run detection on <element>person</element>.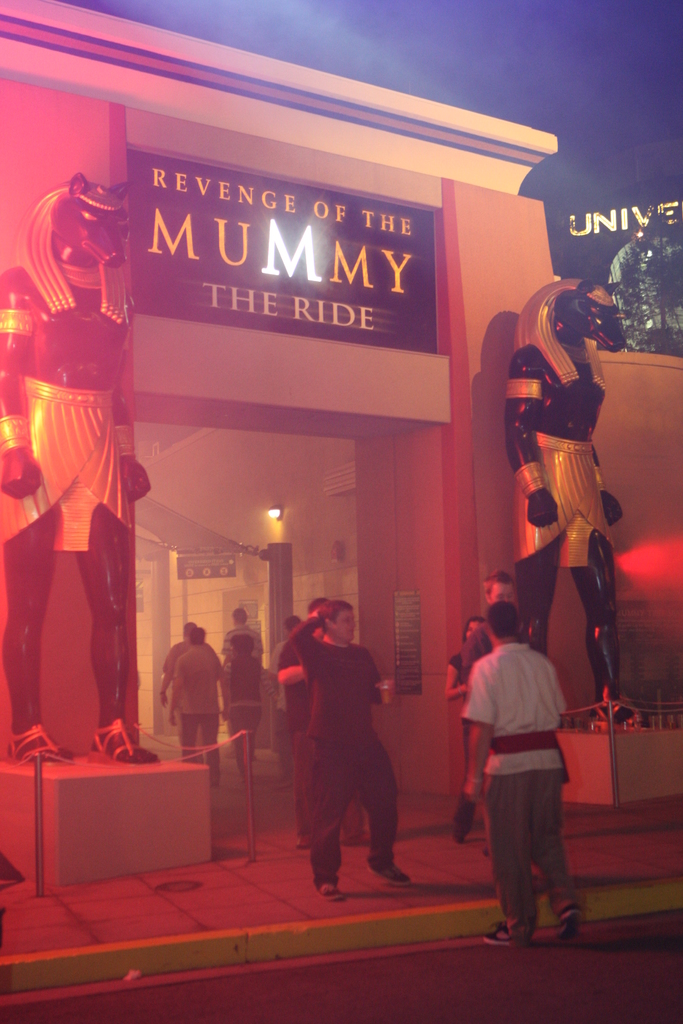
Result: [227,634,267,764].
